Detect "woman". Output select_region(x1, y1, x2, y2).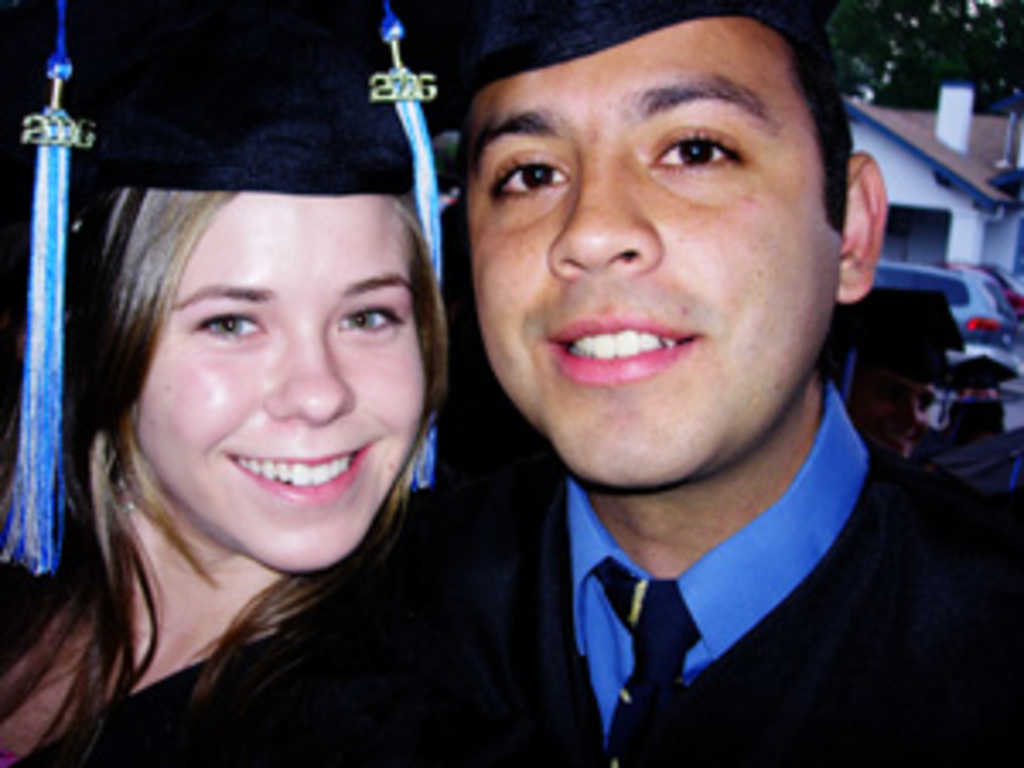
select_region(0, 0, 461, 765).
